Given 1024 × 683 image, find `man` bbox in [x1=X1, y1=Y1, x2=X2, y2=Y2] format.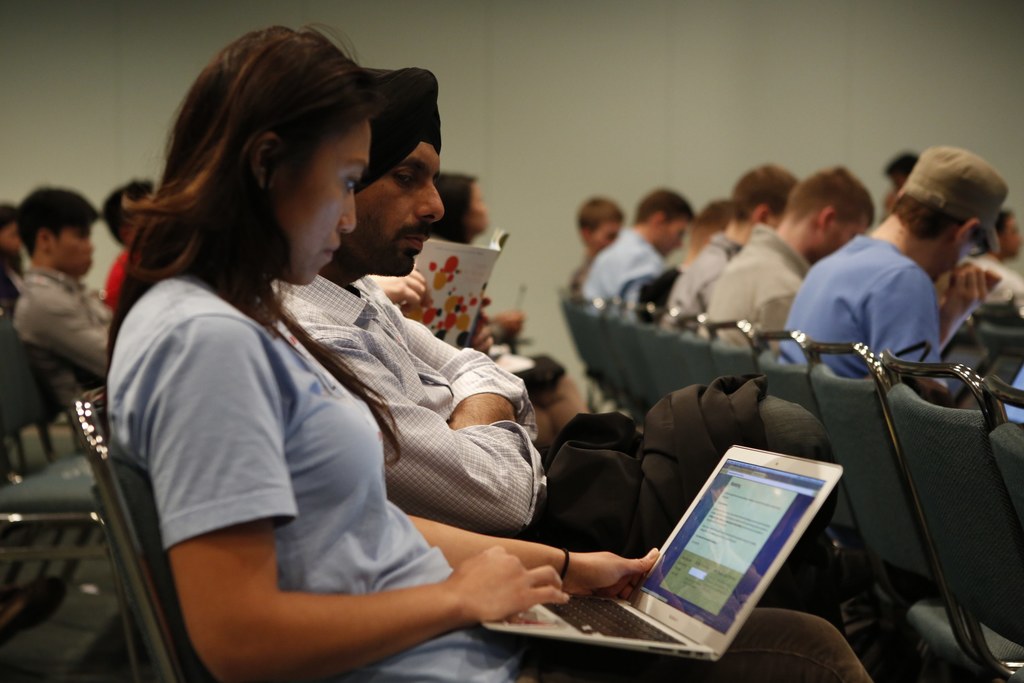
[x1=98, y1=177, x2=154, y2=315].
